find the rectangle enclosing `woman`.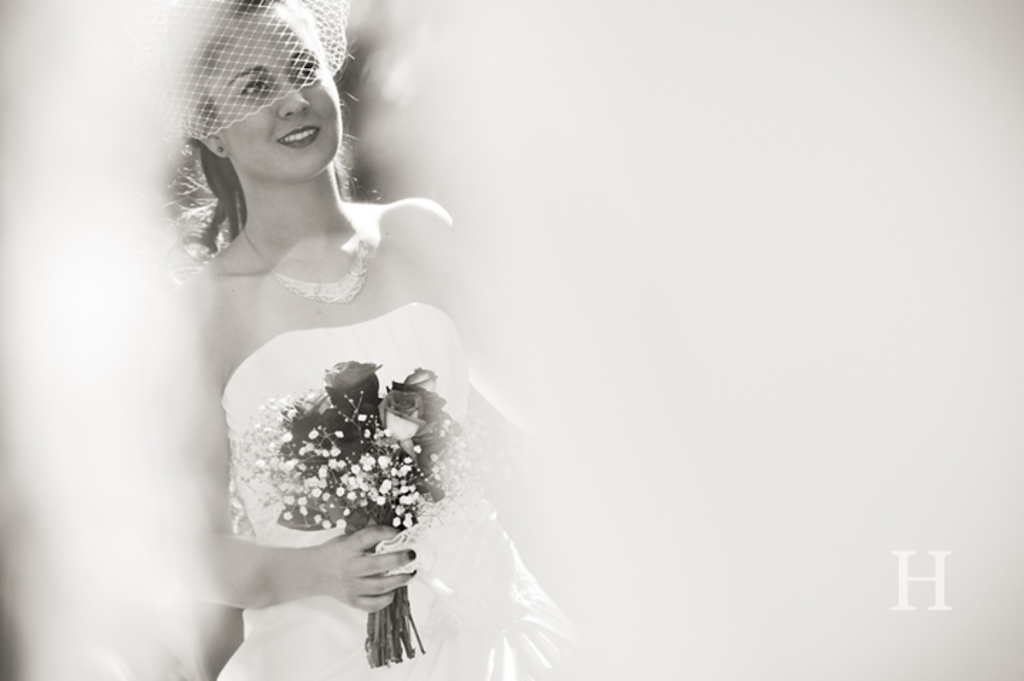
left=176, top=0, right=523, bottom=680.
